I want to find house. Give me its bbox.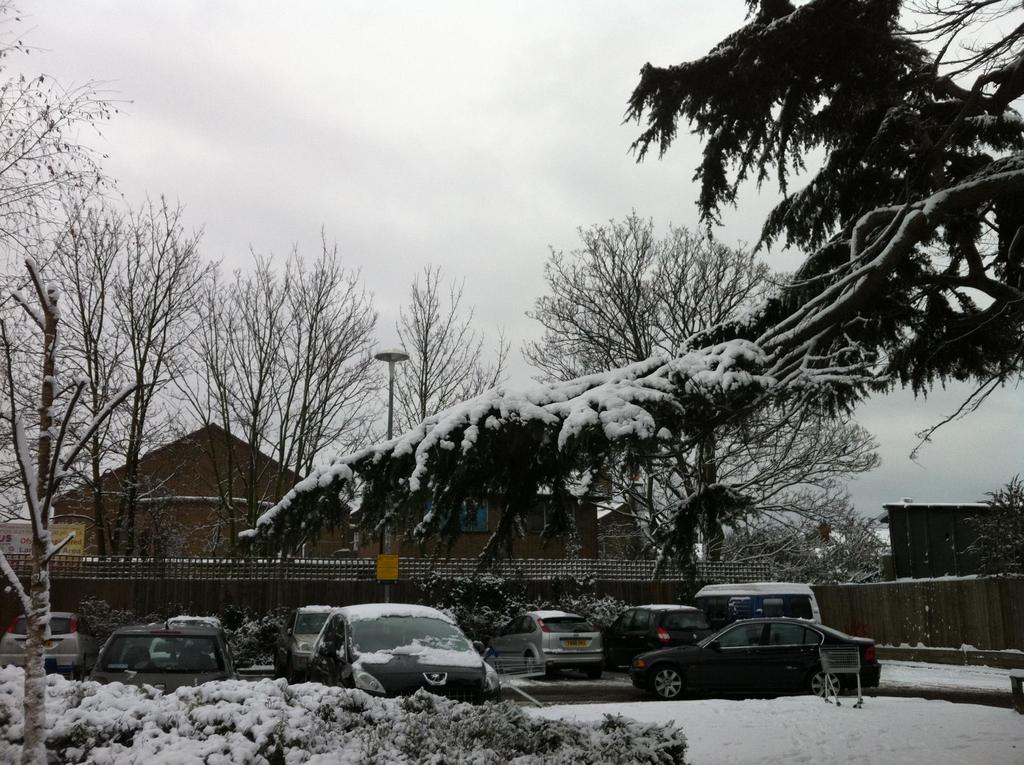
[left=359, top=488, right=573, bottom=556].
